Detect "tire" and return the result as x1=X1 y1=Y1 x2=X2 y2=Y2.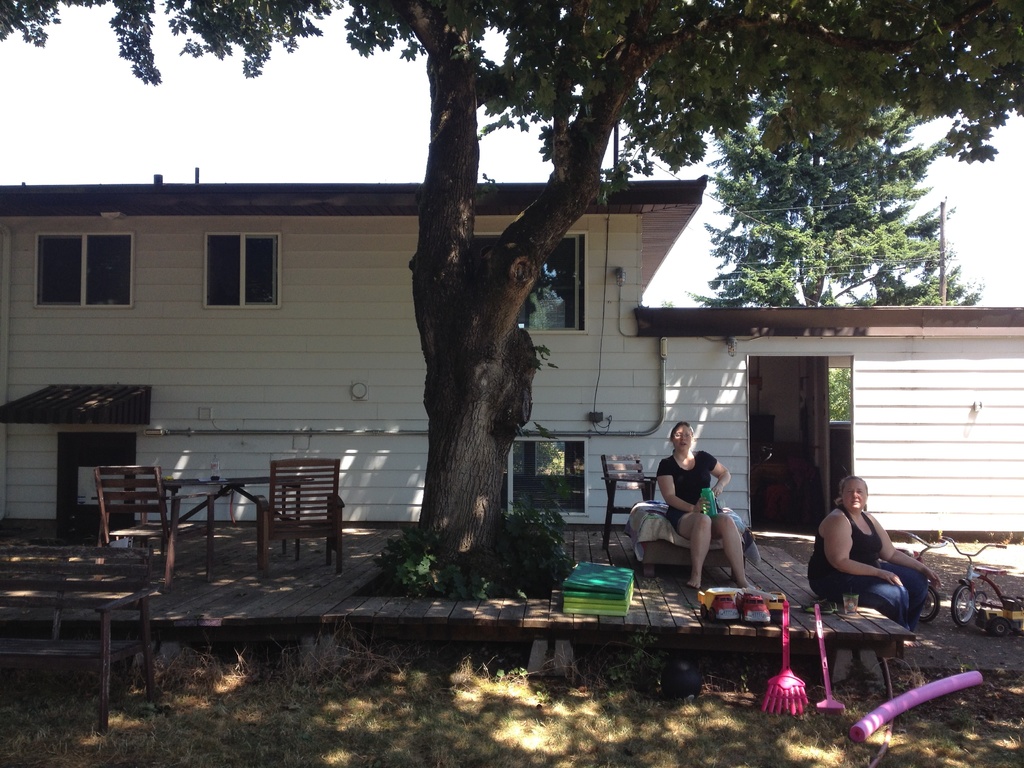
x1=948 y1=581 x2=973 y2=629.
